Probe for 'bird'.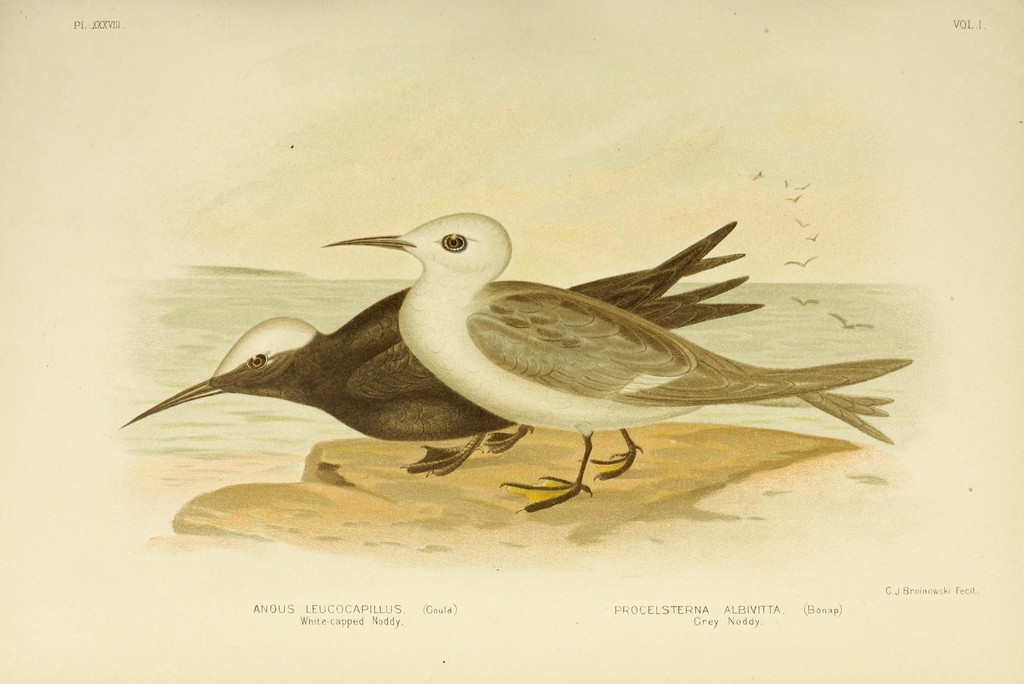
Probe result: crop(803, 229, 820, 245).
